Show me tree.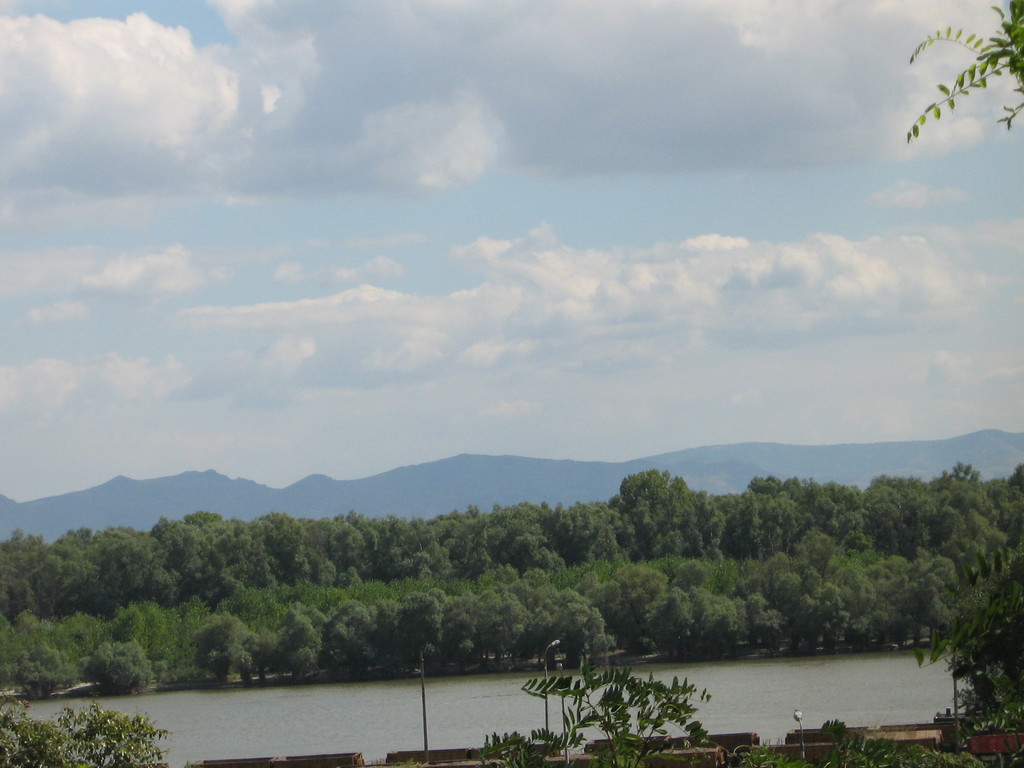
tree is here: [left=914, top=543, right=1023, bottom=767].
